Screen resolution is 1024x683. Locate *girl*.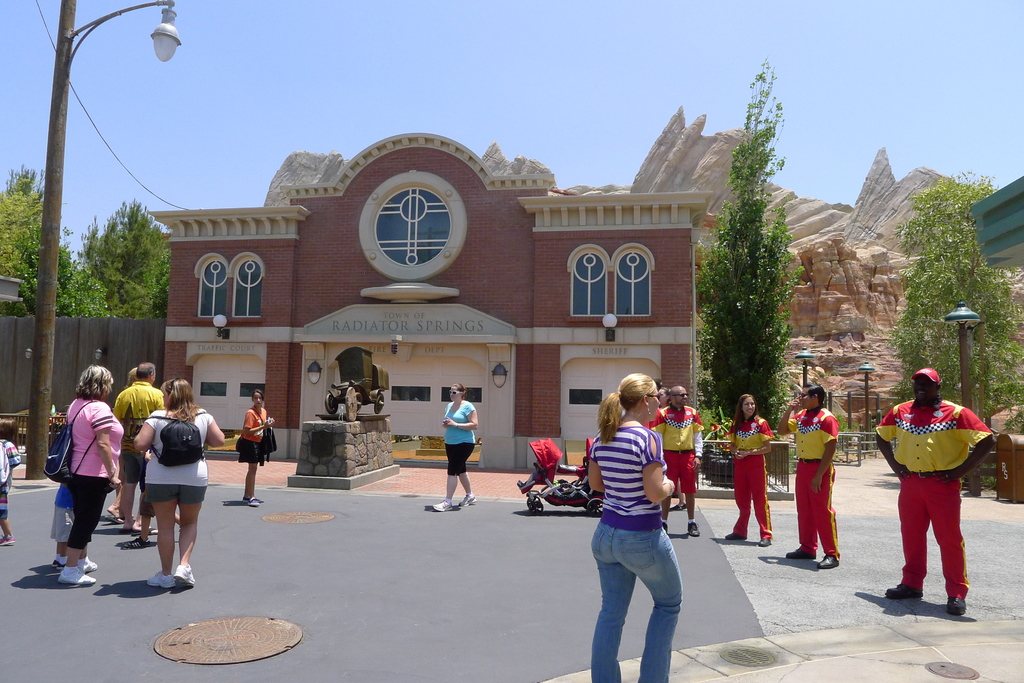
(x1=239, y1=390, x2=273, y2=506).
